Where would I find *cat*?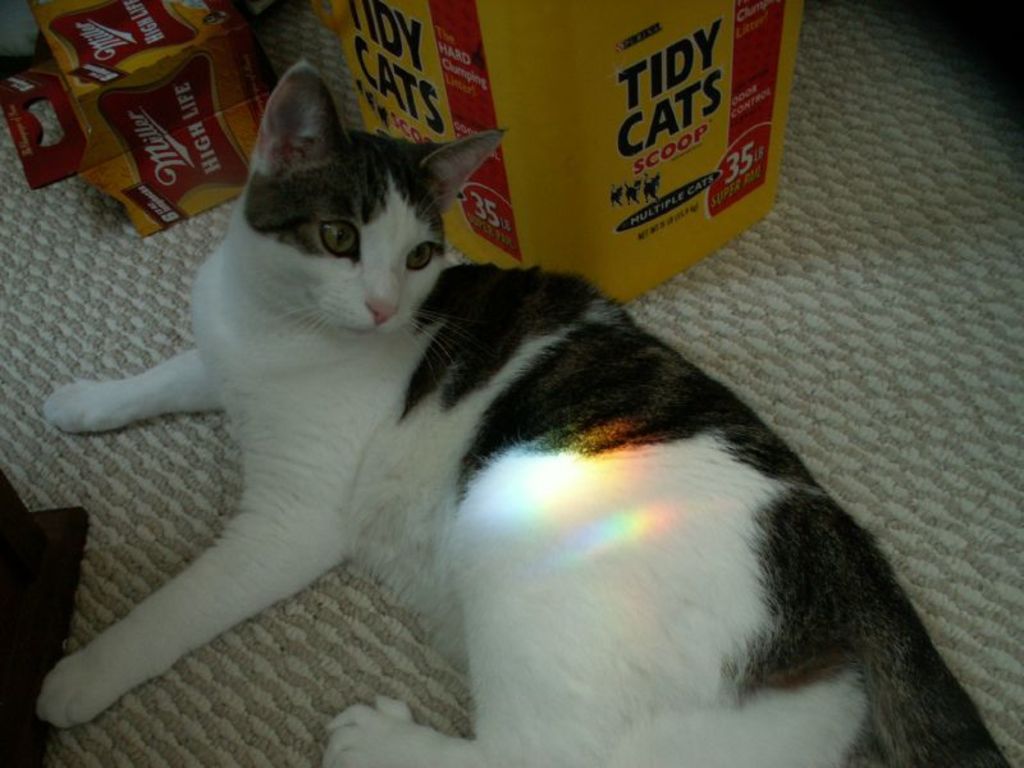
At bbox(623, 183, 643, 205).
